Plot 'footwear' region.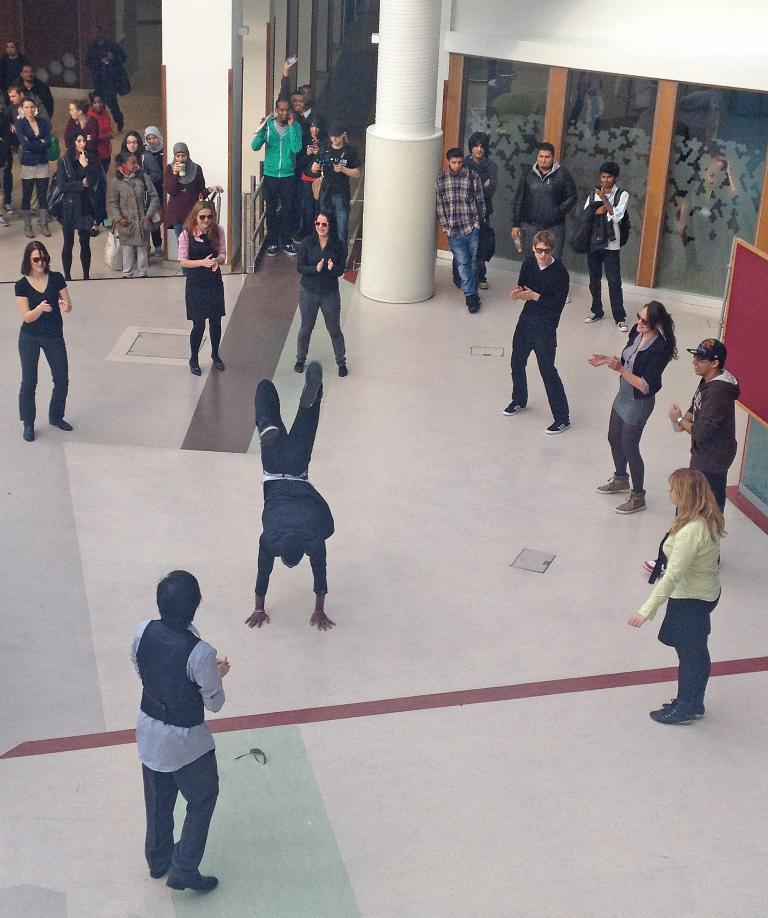
Plotted at BBox(582, 312, 604, 324).
